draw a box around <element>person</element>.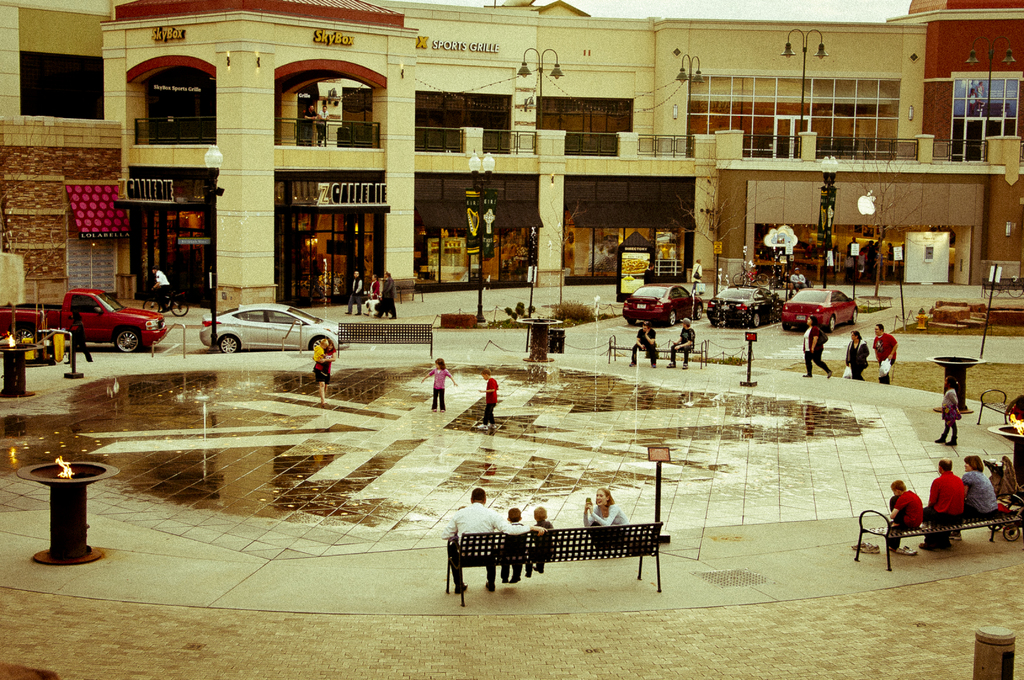
586, 490, 627, 547.
